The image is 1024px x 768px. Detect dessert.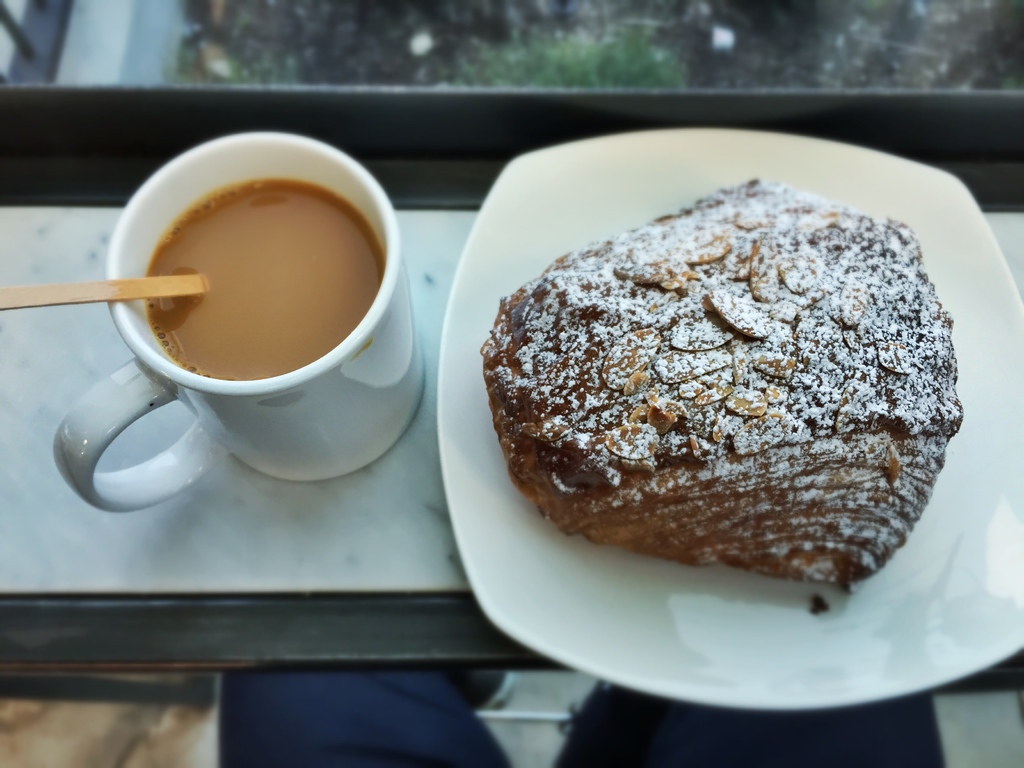
Detection: 493:180:972:600.
